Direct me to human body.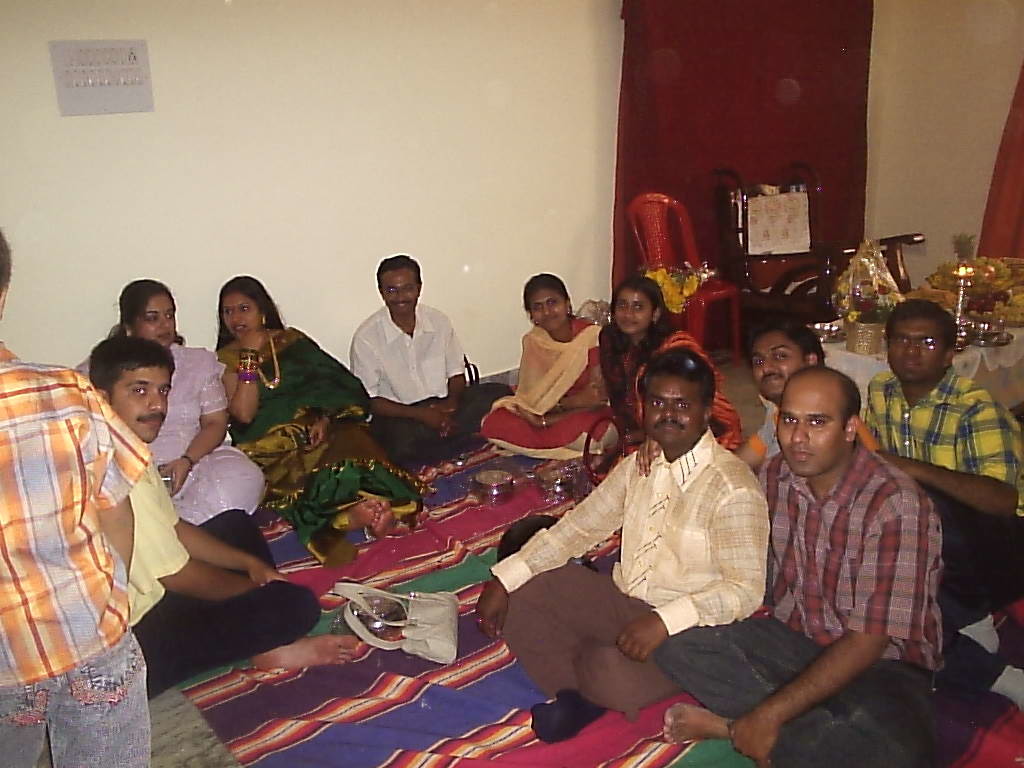
Direction: <region>335, 255, 468, 445</region>.
